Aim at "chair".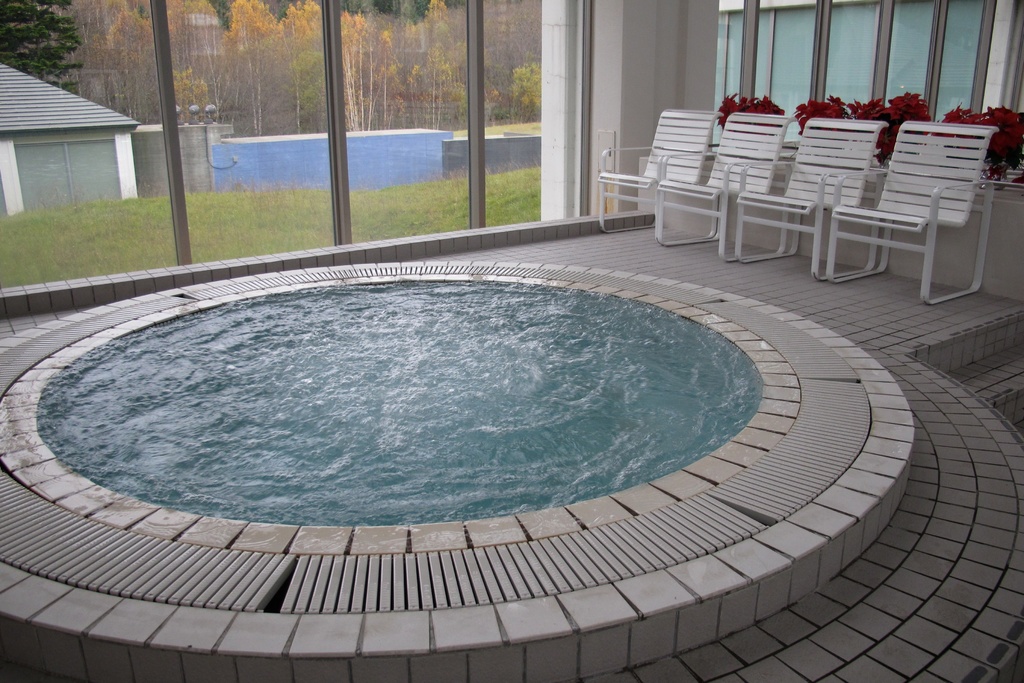
Aimed at [591,105,730,245].
